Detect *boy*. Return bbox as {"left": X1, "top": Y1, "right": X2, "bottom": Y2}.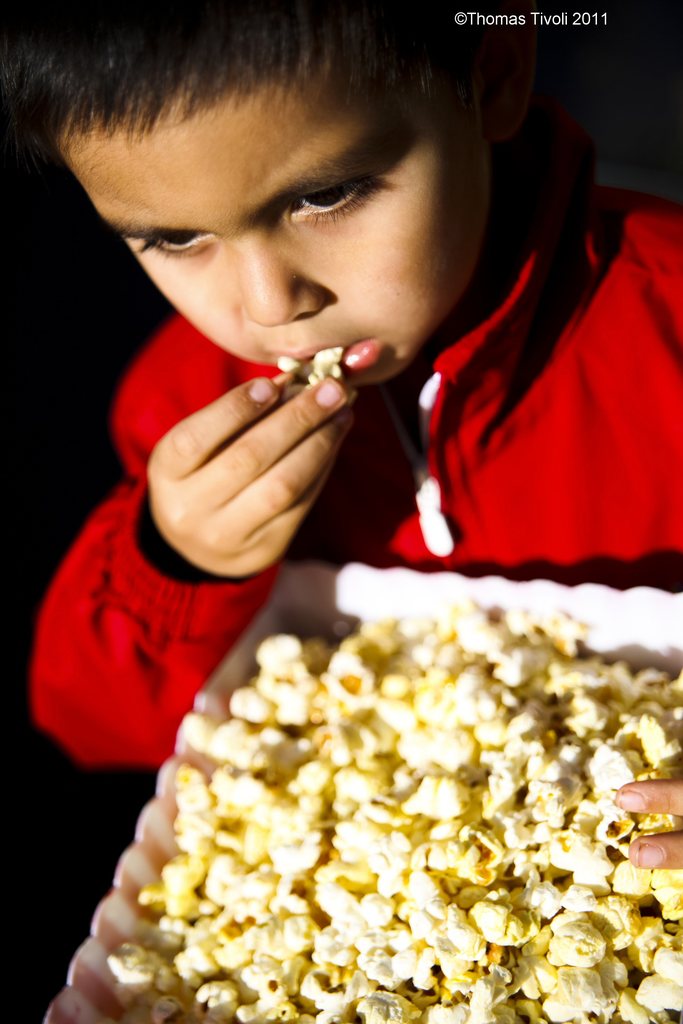
{"left": 0, "top": 0, "right": 682, "bottom": 782}.
